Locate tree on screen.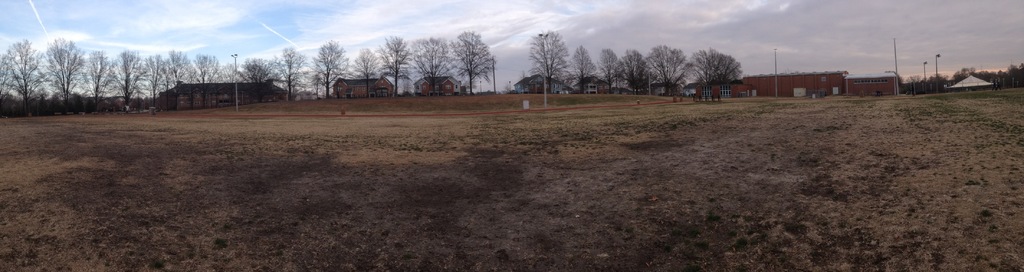
On screen at l=356, t=47, r=378, b=86.
